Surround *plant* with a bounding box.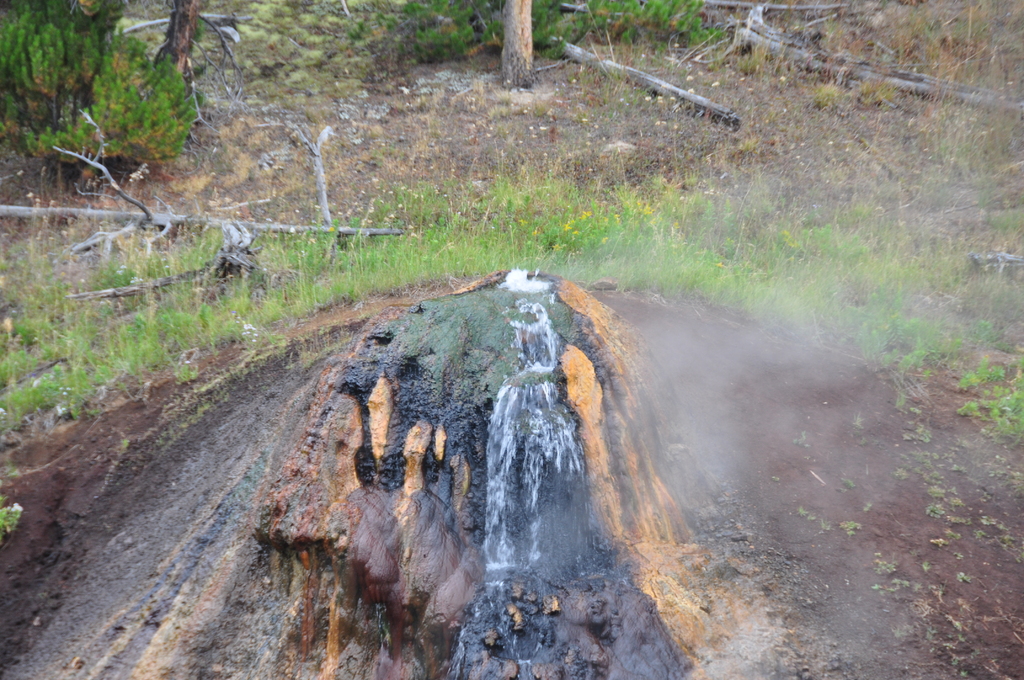
box(874, 583, 883, 589).
